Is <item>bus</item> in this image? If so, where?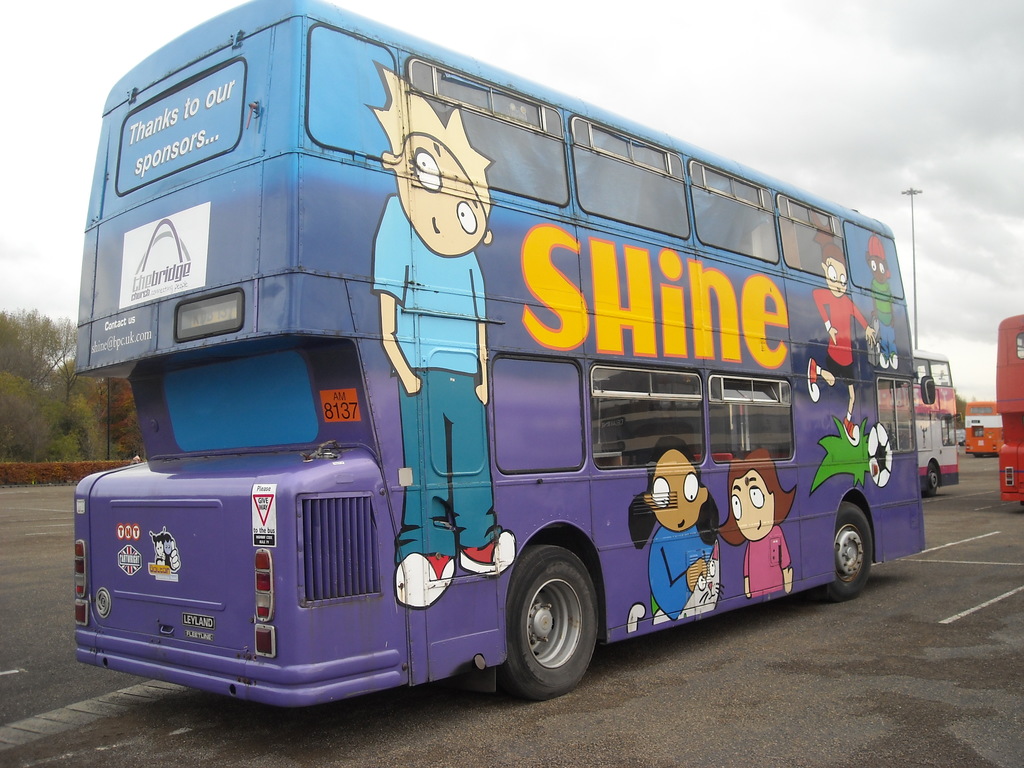
Yes, at [876,352,964,493].
